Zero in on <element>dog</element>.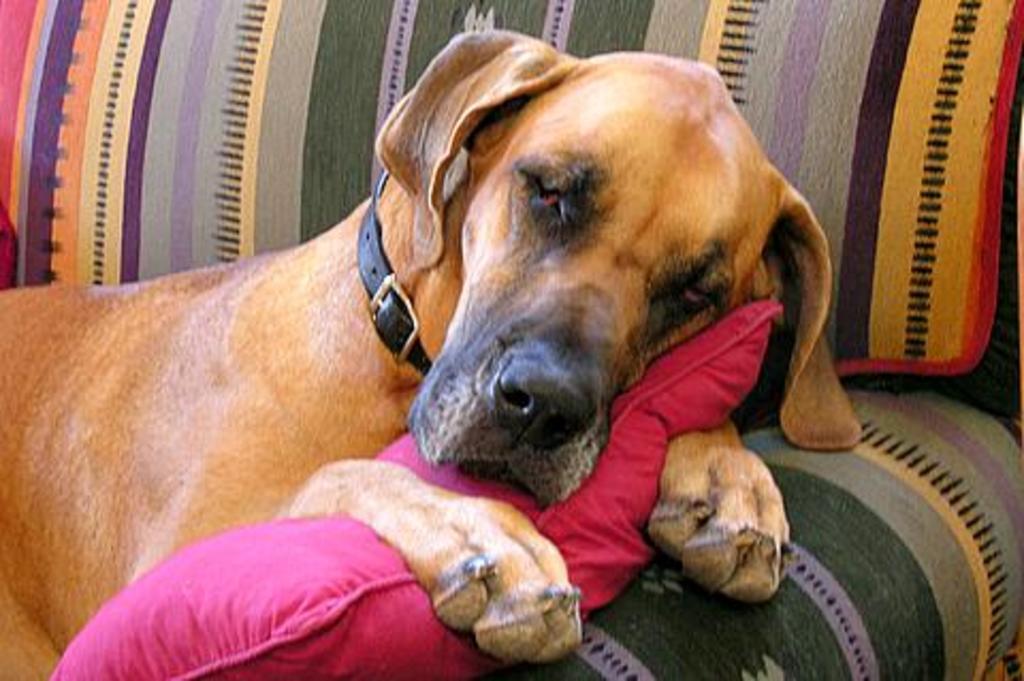
Zeroed in: (x1=0, y1=23, x2=864, y2=679).
